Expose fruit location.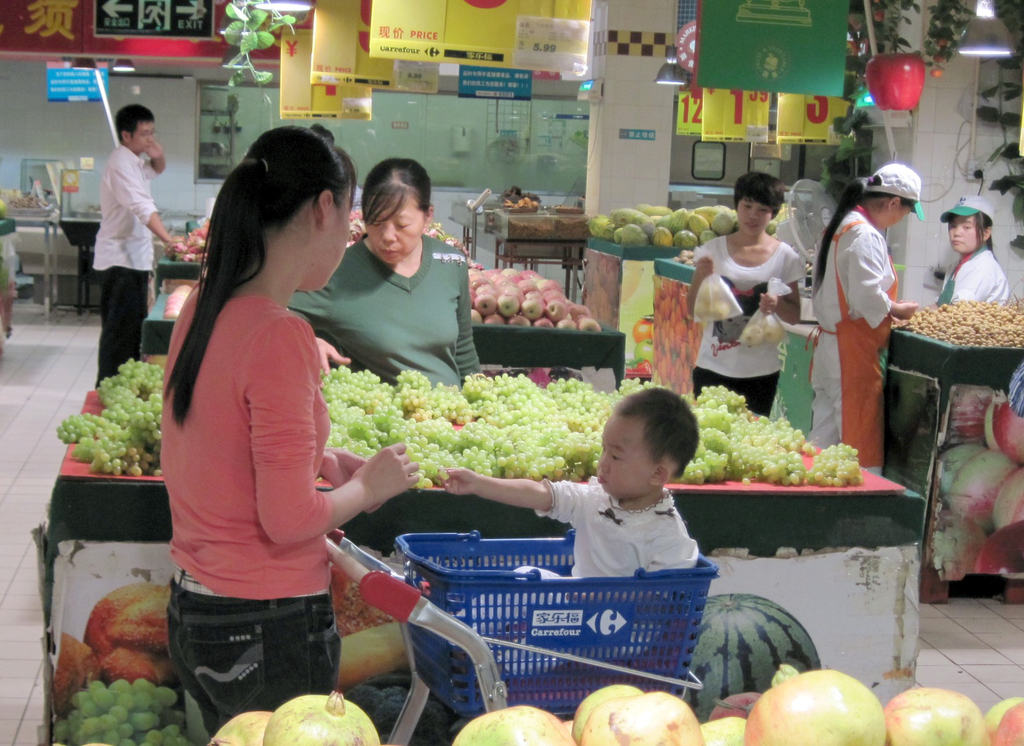
Exposed at [left=876, top=682, right=991, bottom=745].
